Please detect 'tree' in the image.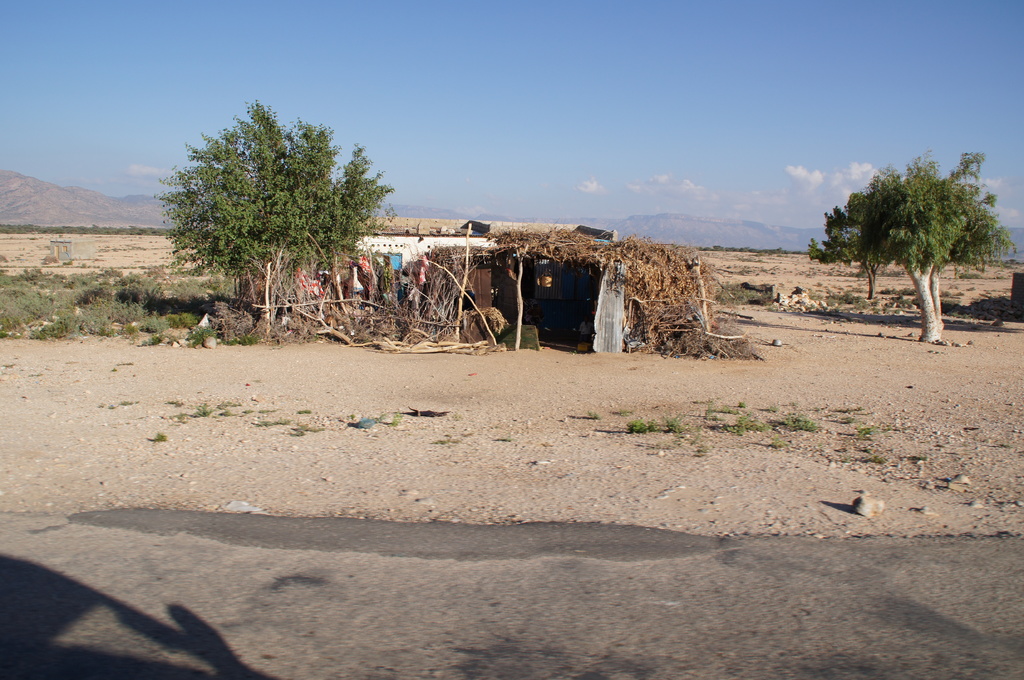
left=824, top=154, right=992, bottom=326.
